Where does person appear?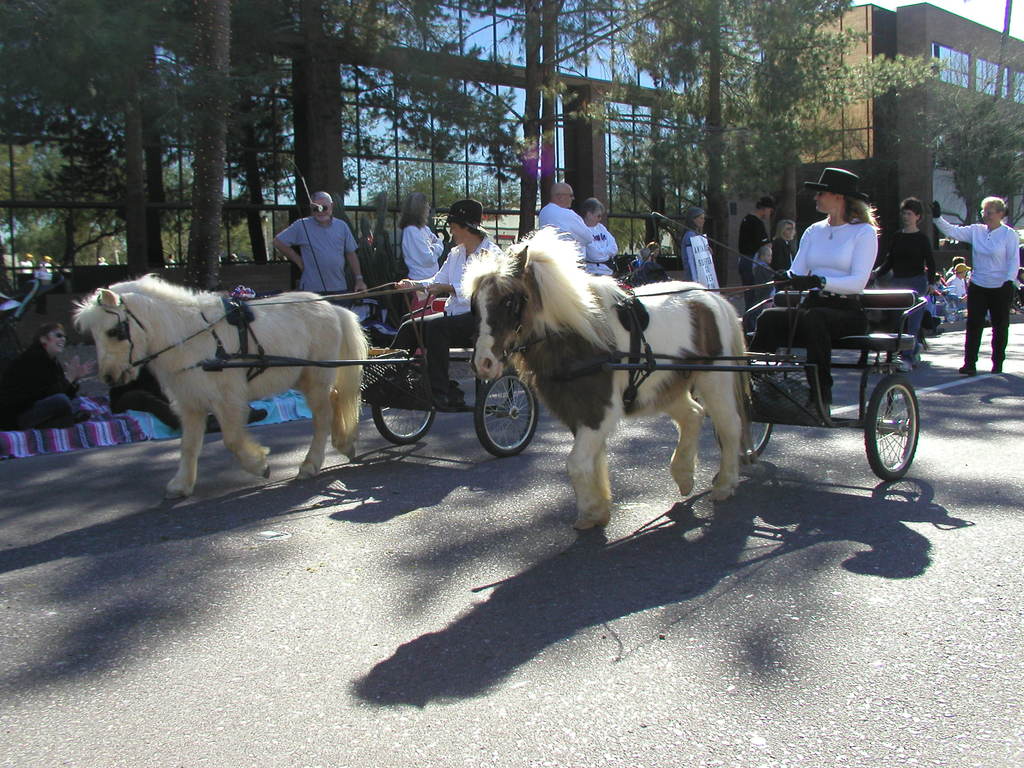
Appears at [x1=768, y1=213, x2=797, y2=277].
